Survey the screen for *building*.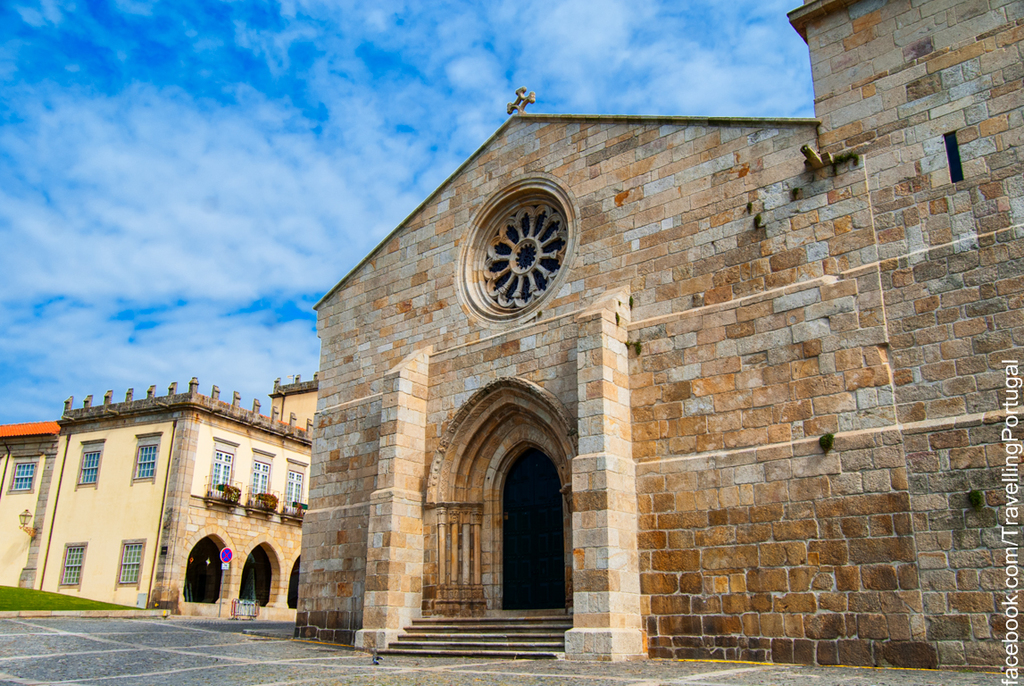
Survey found: box=[0, 373, 320, 617].
